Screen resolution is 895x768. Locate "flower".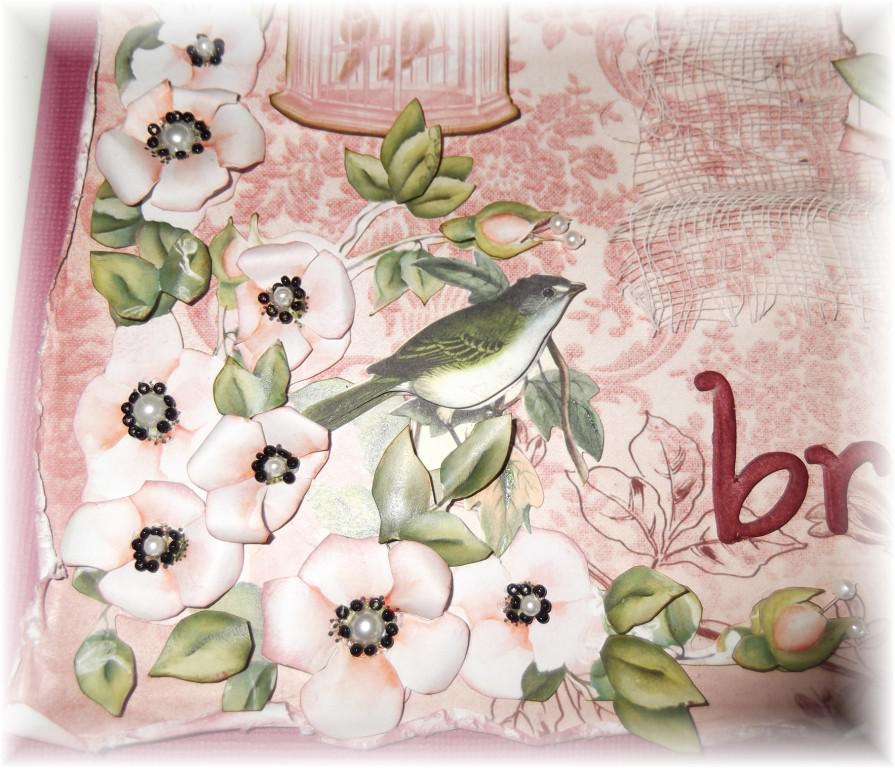
<region>93, 72, 269, 218</region>.
